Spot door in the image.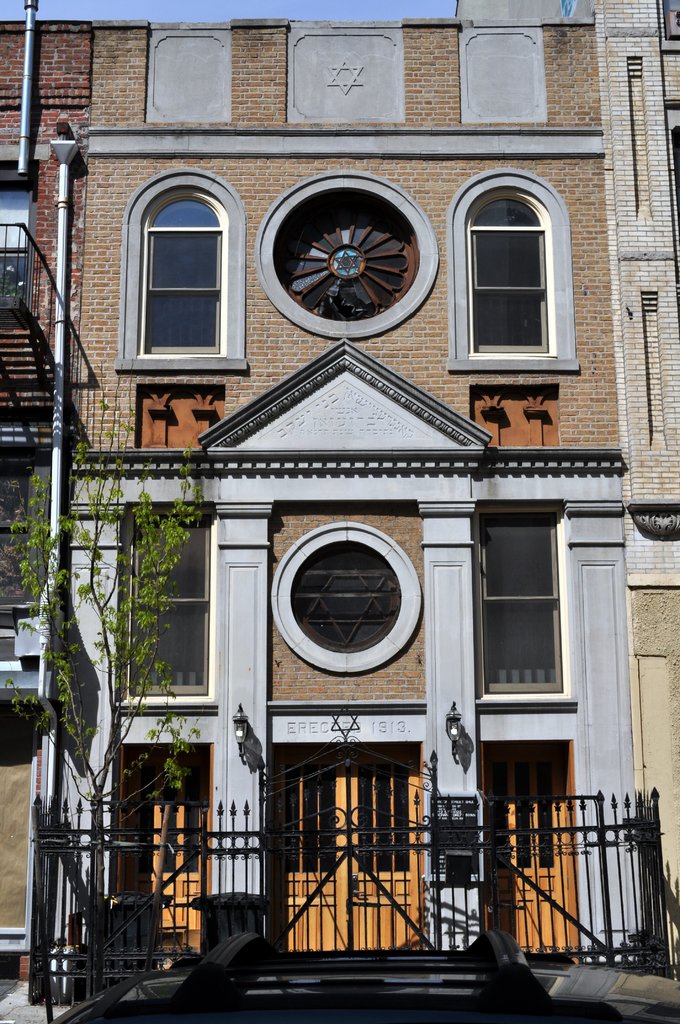
door found at l=110, t=744, r=213, b=931.
